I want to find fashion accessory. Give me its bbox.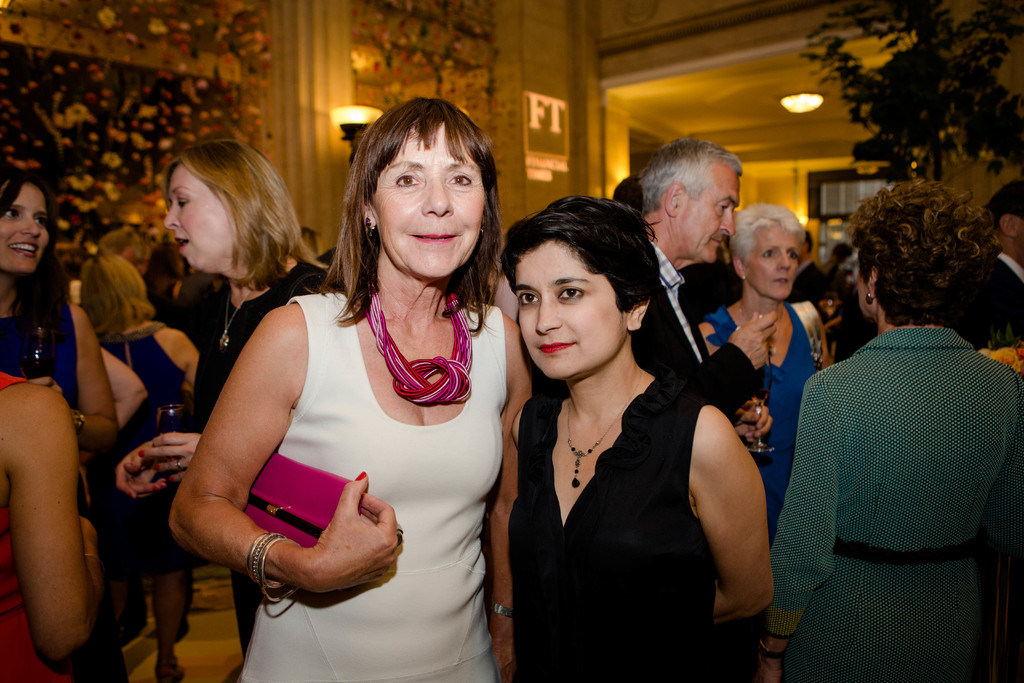
487:598:511:620.
